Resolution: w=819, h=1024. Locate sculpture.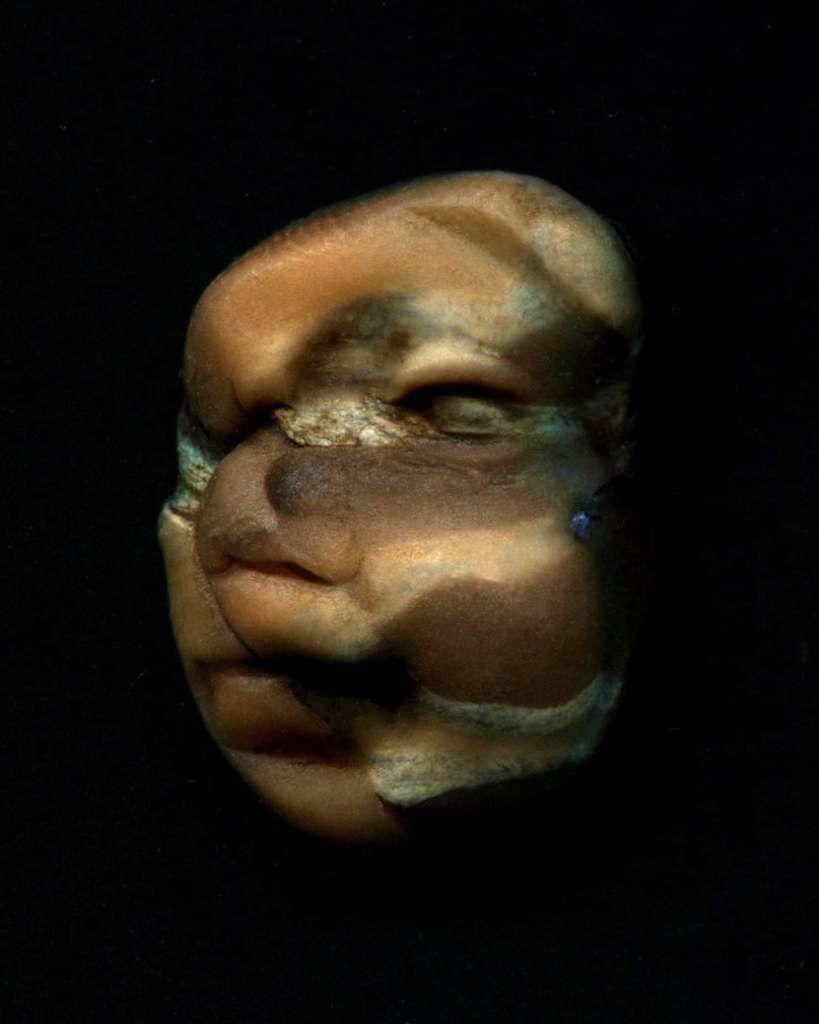
locate(156, 165, 649, 846).
